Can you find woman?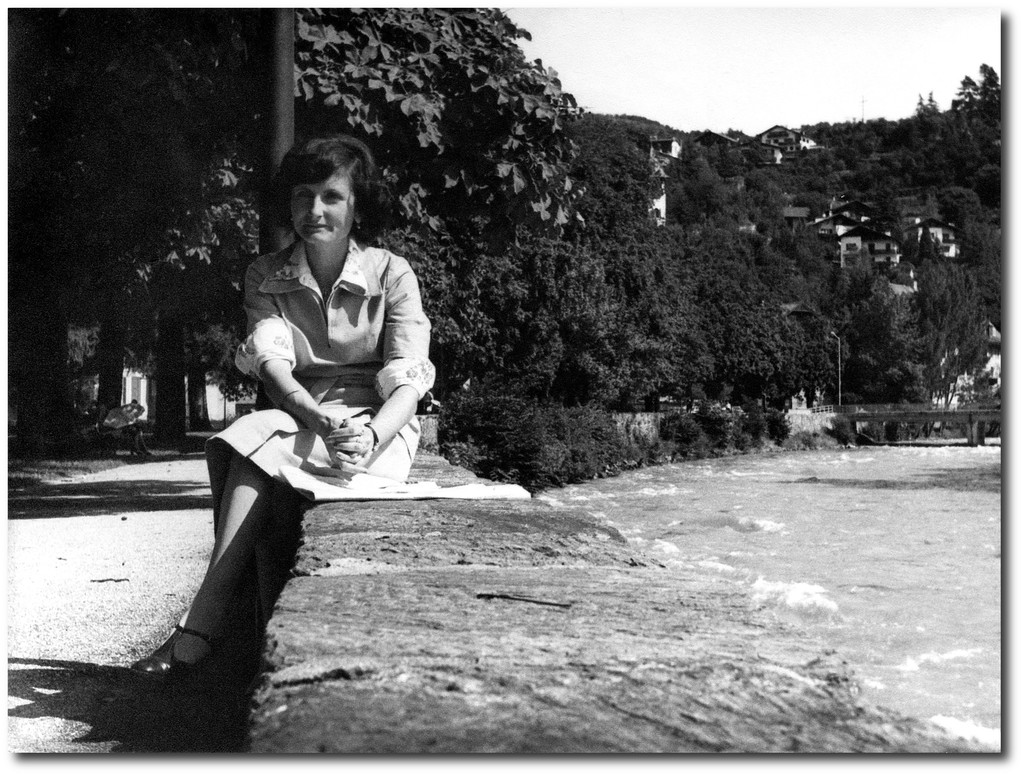
Yes, bounding box: bbox=(155, 131, 437, 633).
